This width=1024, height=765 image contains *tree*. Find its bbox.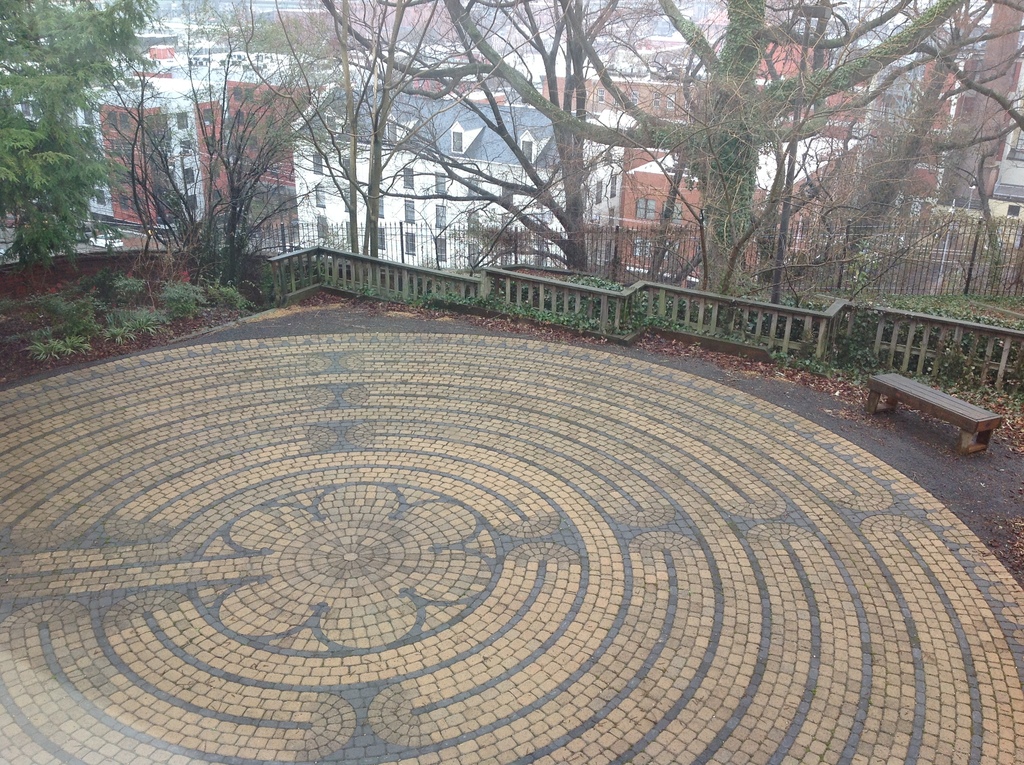
447:0:1020:296.
